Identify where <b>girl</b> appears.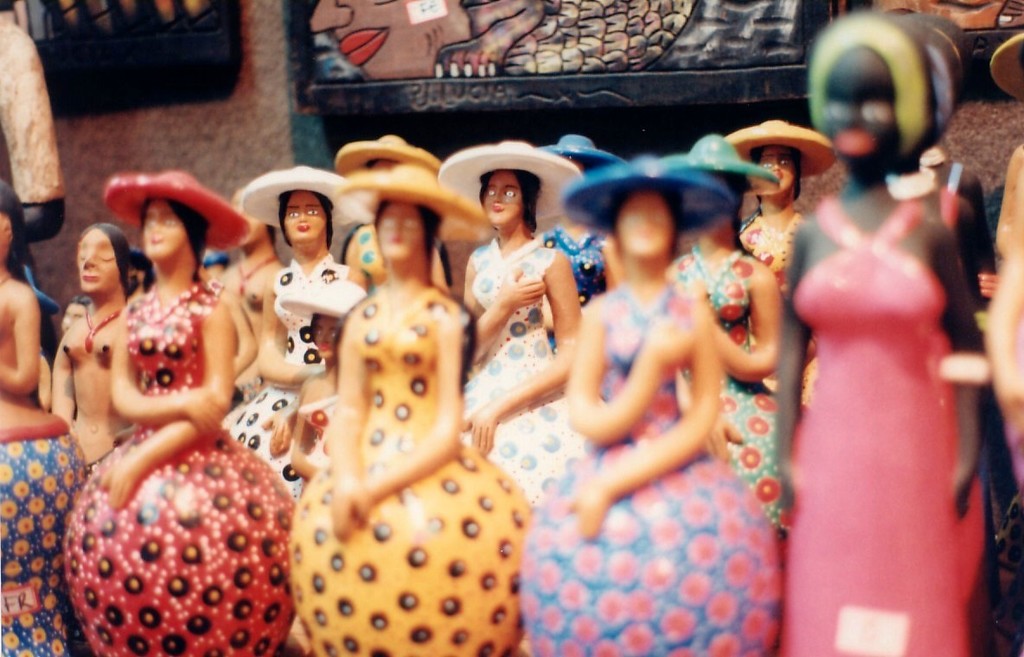
Appears at x1=737 y1=3 x2=995 y2=656.
